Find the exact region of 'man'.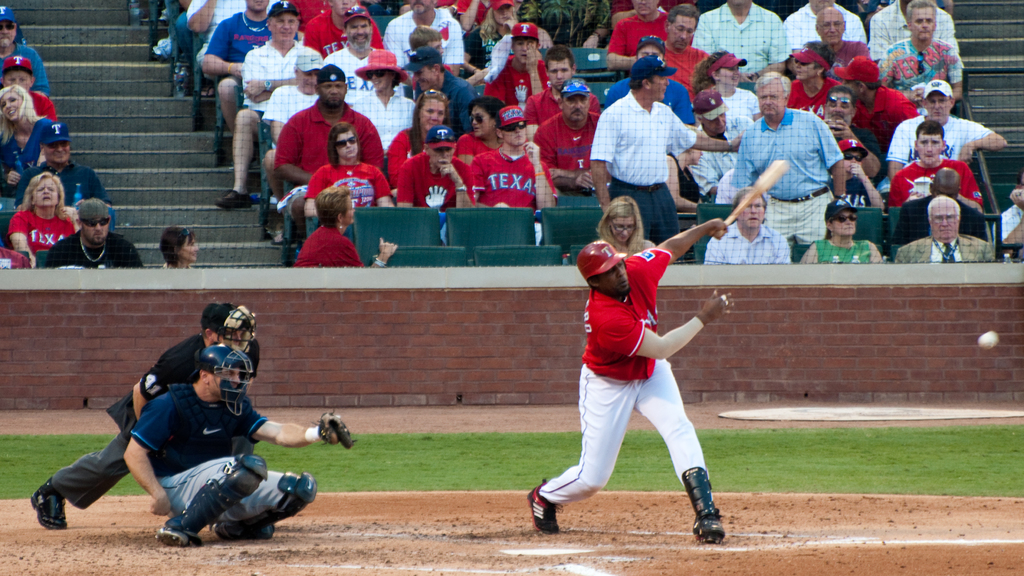
Exact region: region(263, 49, 330, 227).
